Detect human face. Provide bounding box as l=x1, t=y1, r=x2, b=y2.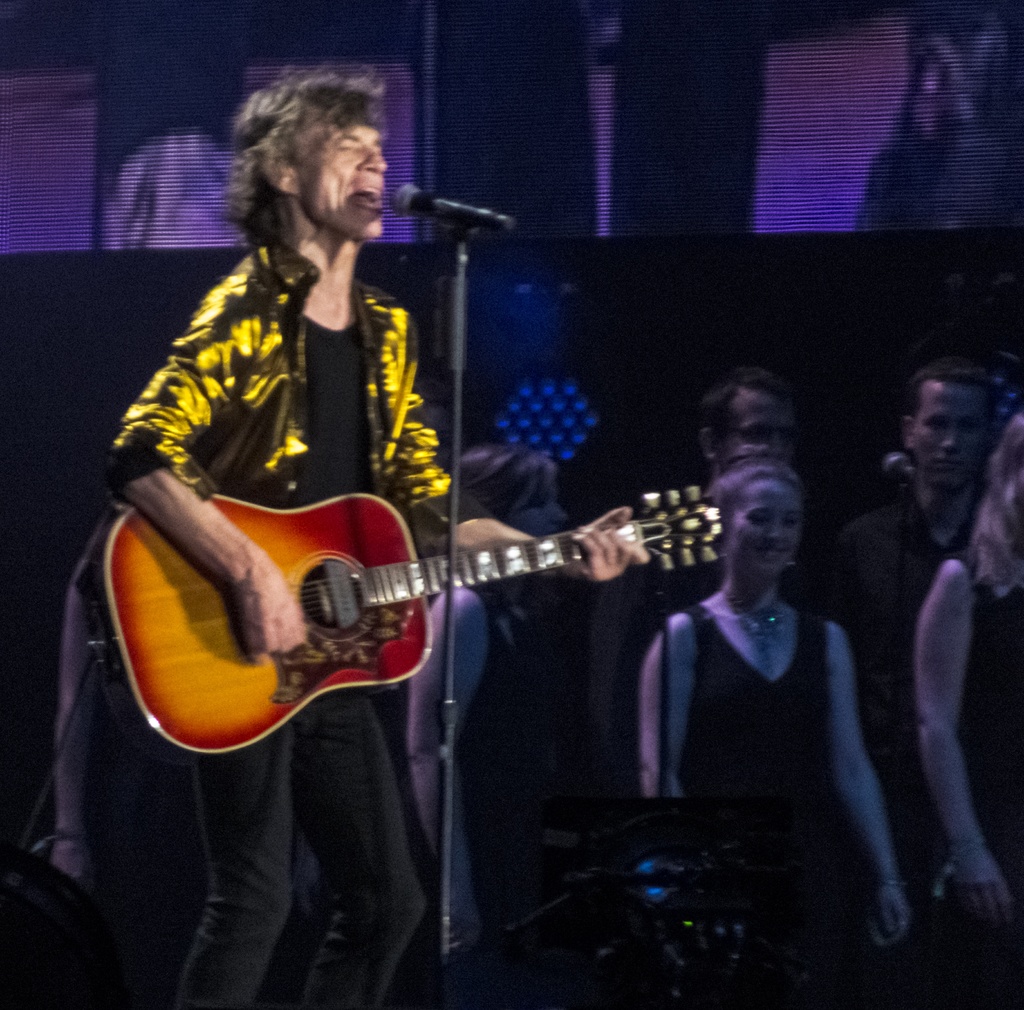
l=504, t=467, r=572, b=539.
